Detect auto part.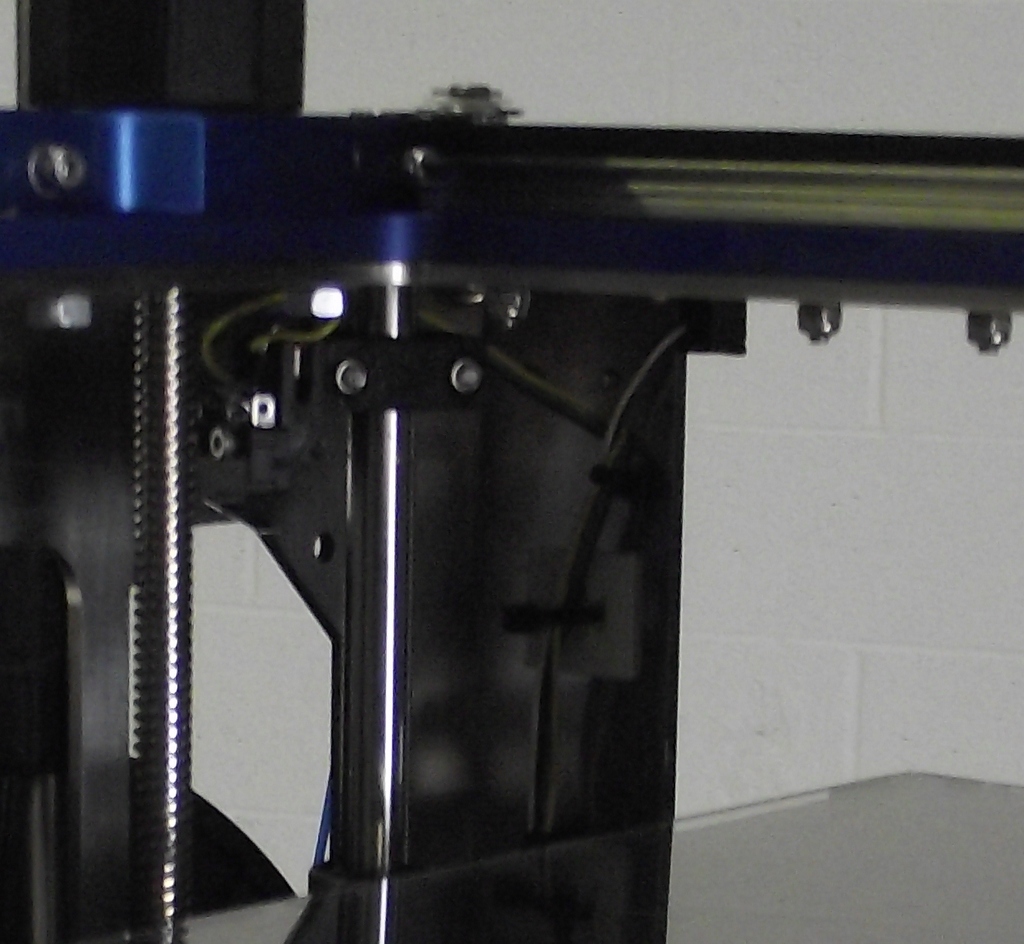
Detected at [0, 79, 1023, 943].
